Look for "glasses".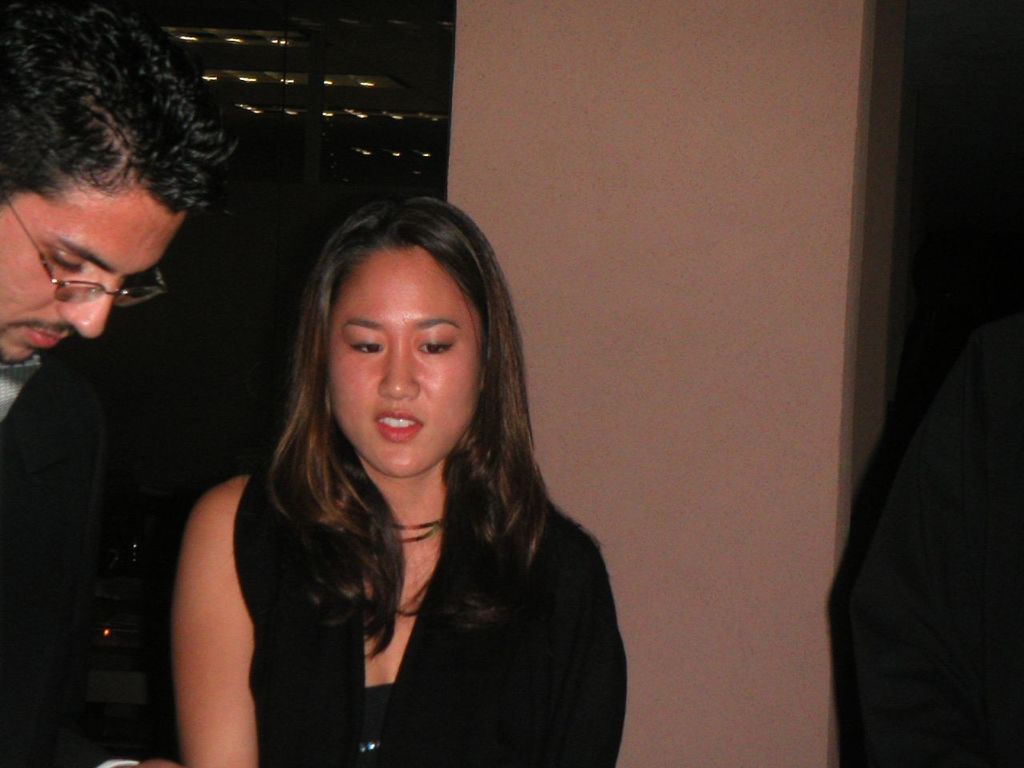
Found: [2, 193, 170, 310].
